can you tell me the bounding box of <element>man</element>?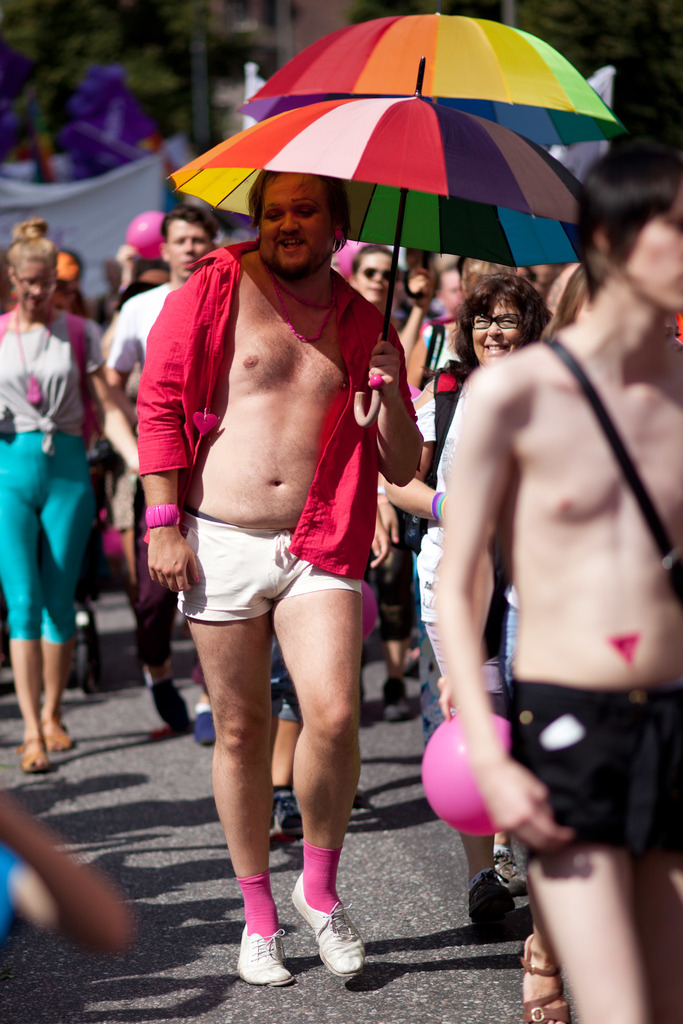
left=427, top=144, right=682, bottom=1023.
